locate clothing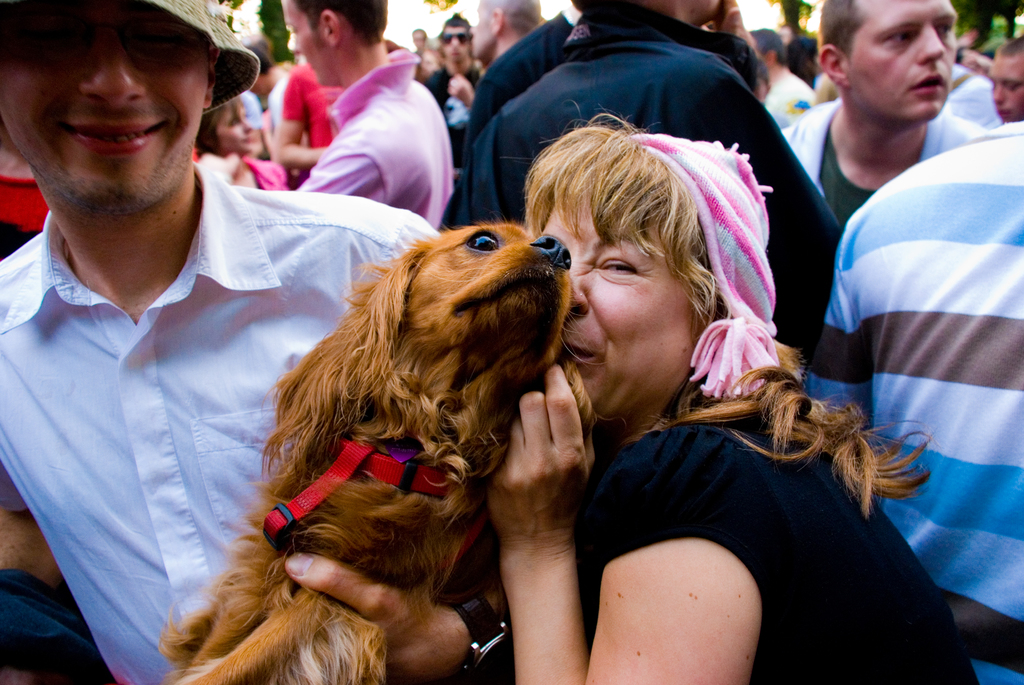
x1=433 y1=61 x2=473 y2=234
